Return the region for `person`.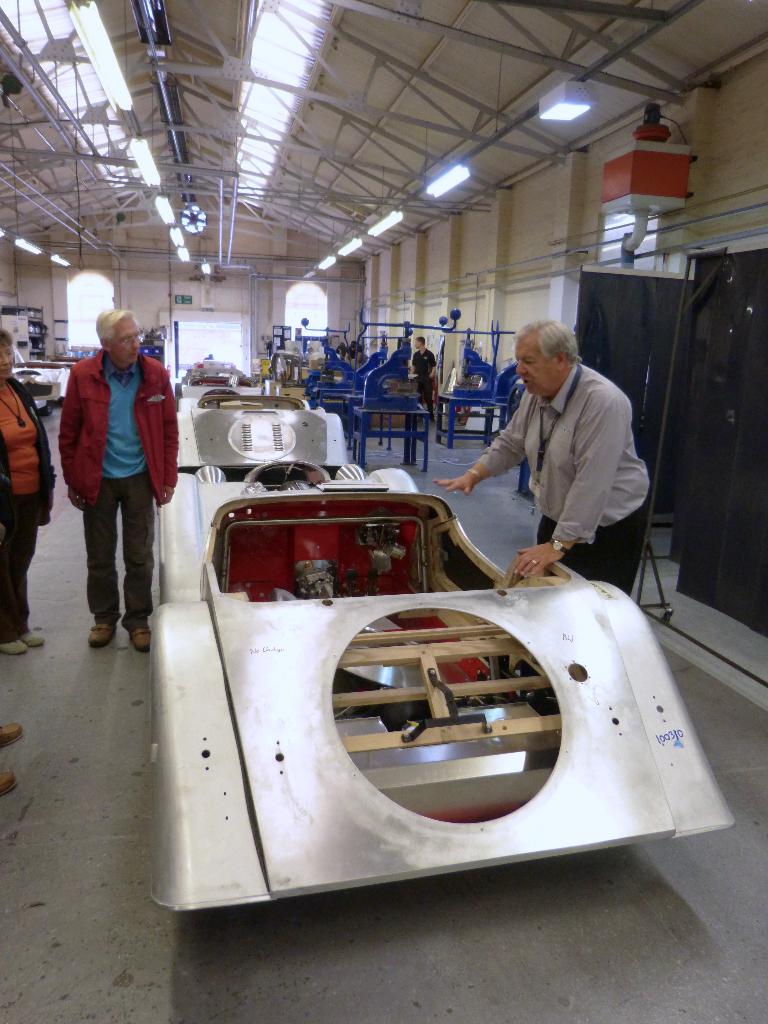
pyautogui.locateOnScreen(60, 304, 180, 652).
